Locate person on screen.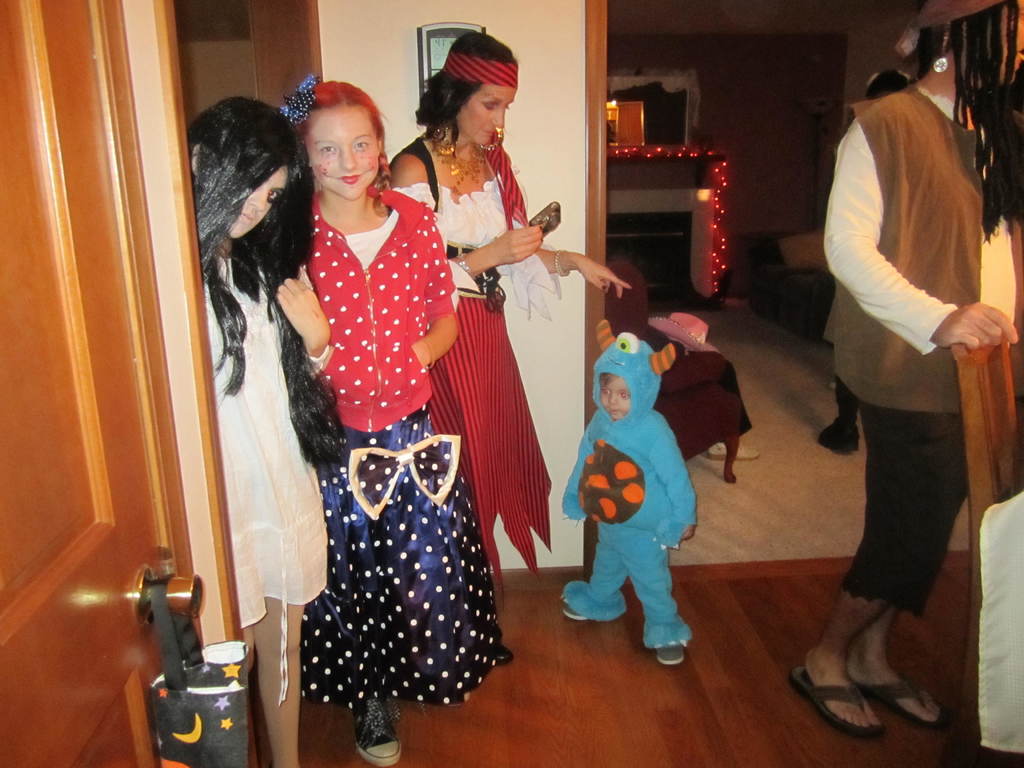
On screen at box=[797, 0, 1023, 737].
